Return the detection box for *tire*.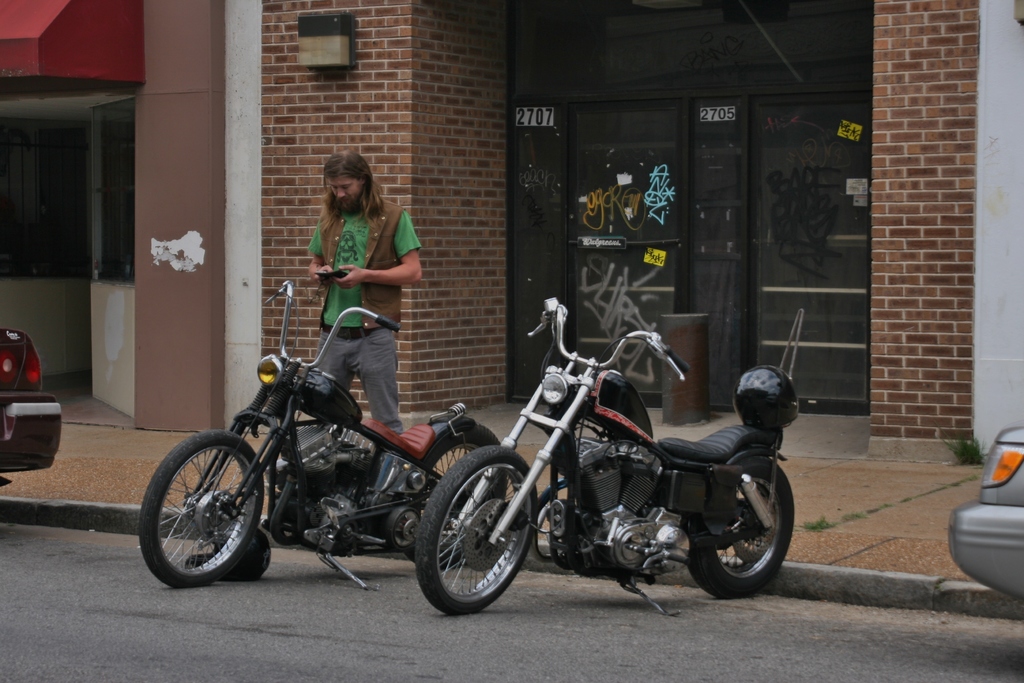
bbox=(142, 435, 263, 584).
